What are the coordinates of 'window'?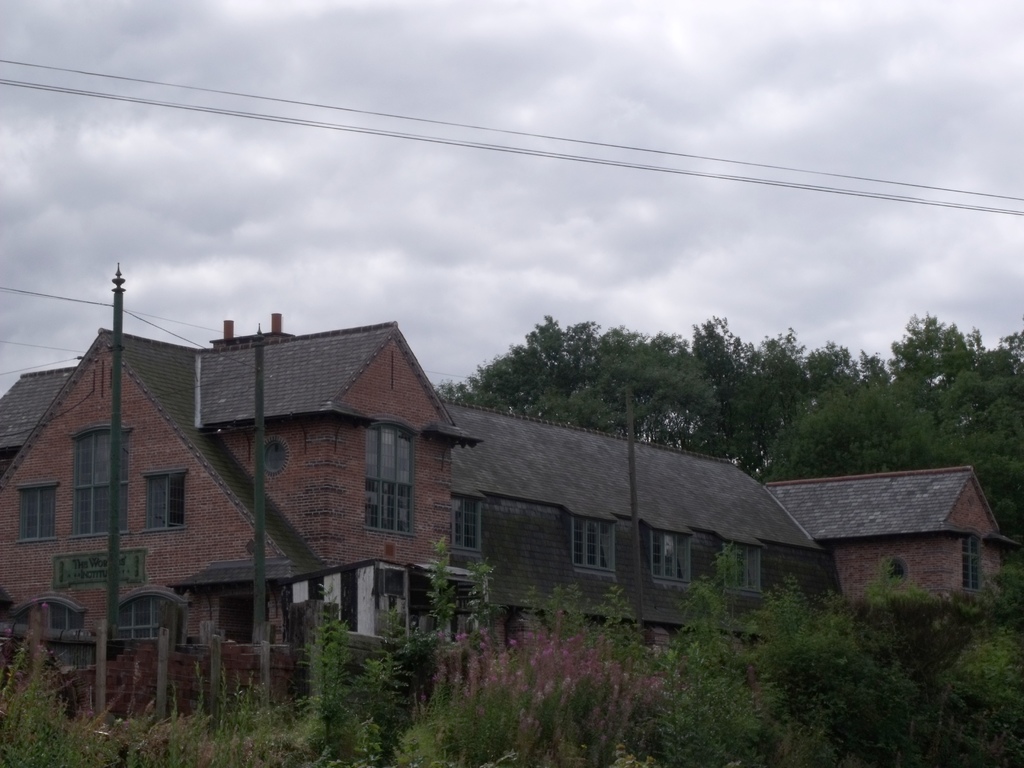
pyautogui.locateOnScreen(76, 437, 129, 530).
